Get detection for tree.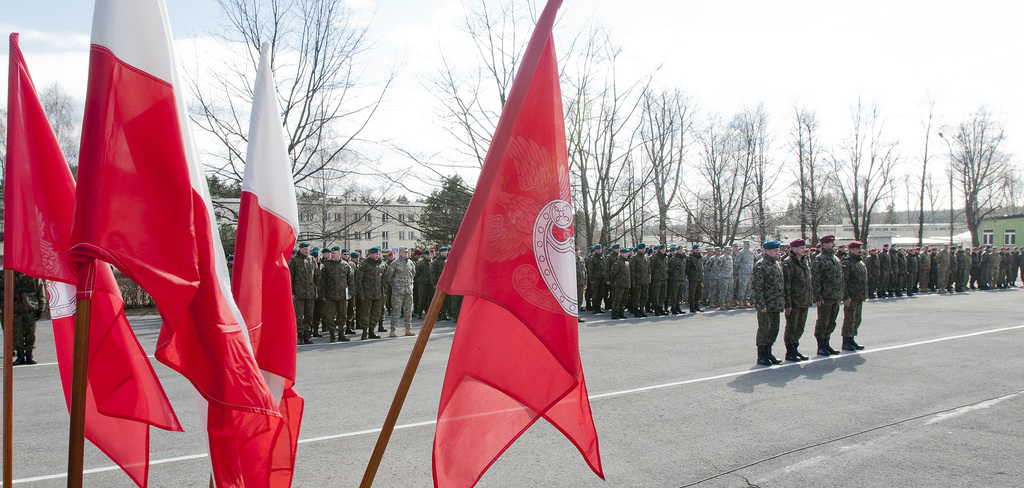
Detection: locate(0, 80, 84, 170).
